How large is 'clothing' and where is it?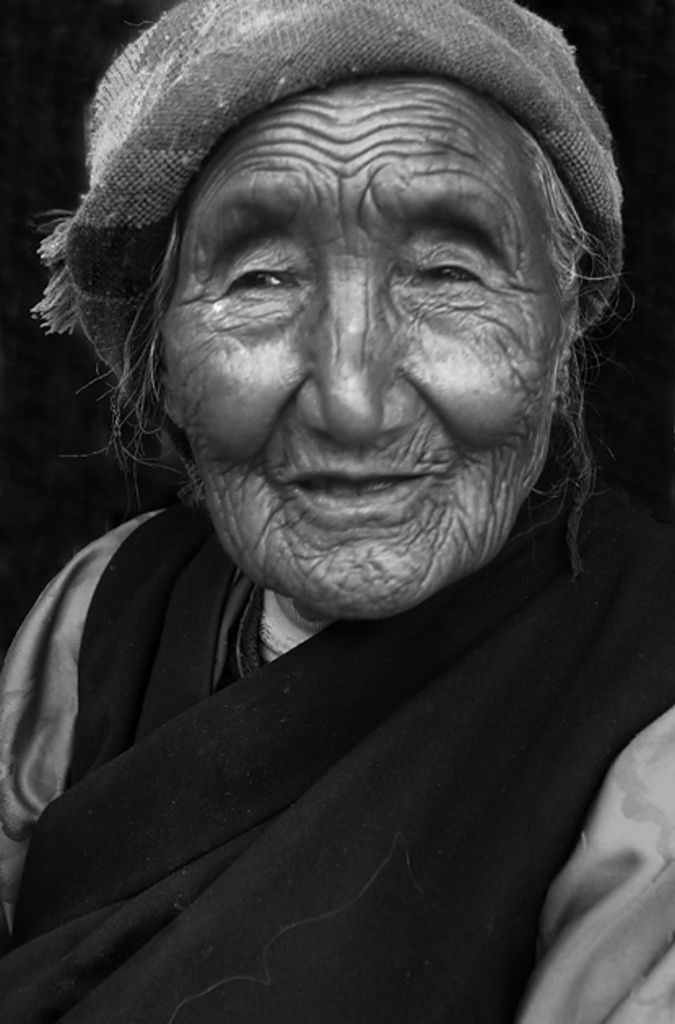
Bounding box: 0,189,654,1016.
